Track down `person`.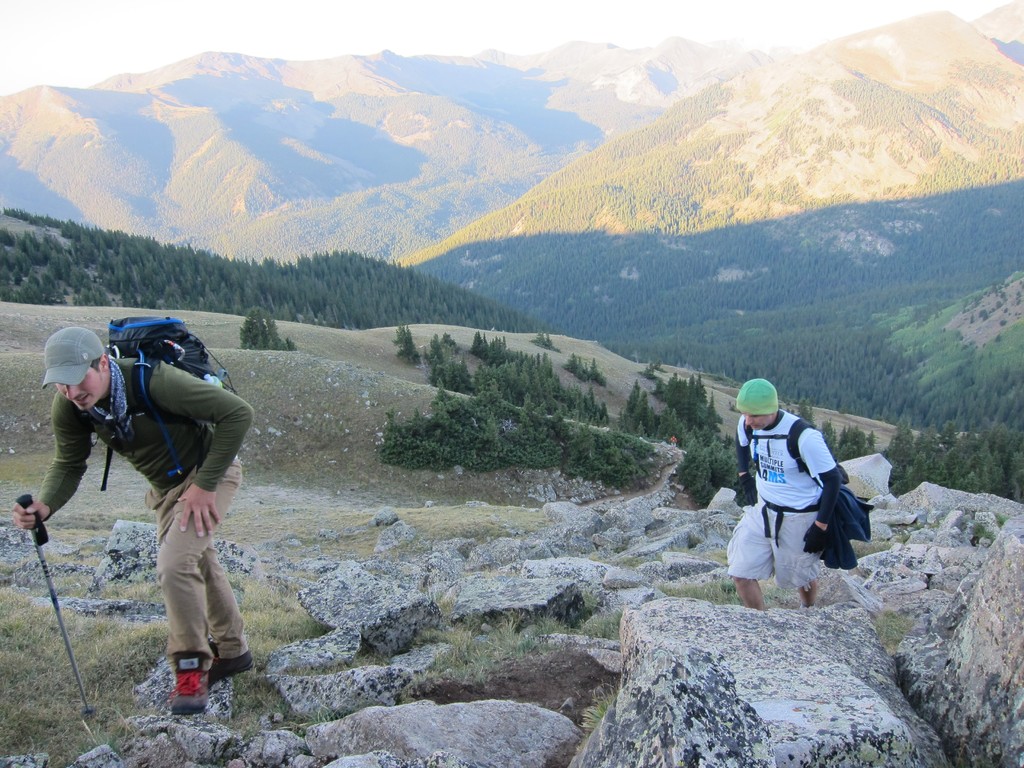
Tracked to bbox=(724, 380, 883, 600).
